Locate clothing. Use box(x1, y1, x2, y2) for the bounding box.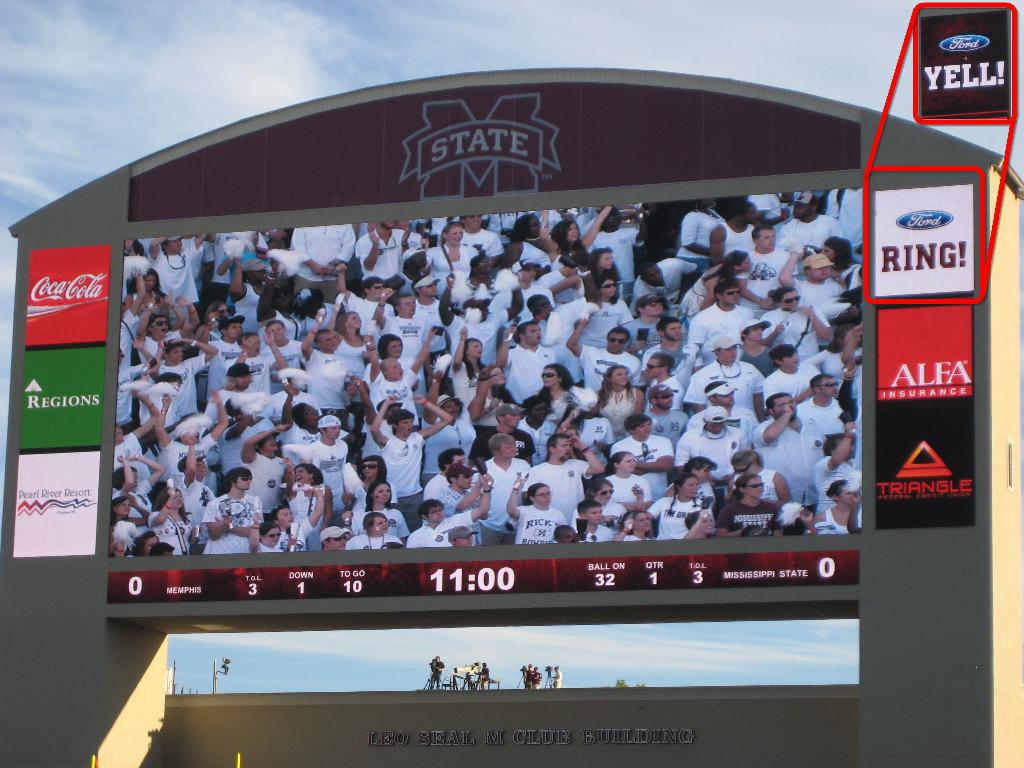
box(112, 364, 148, 426).
